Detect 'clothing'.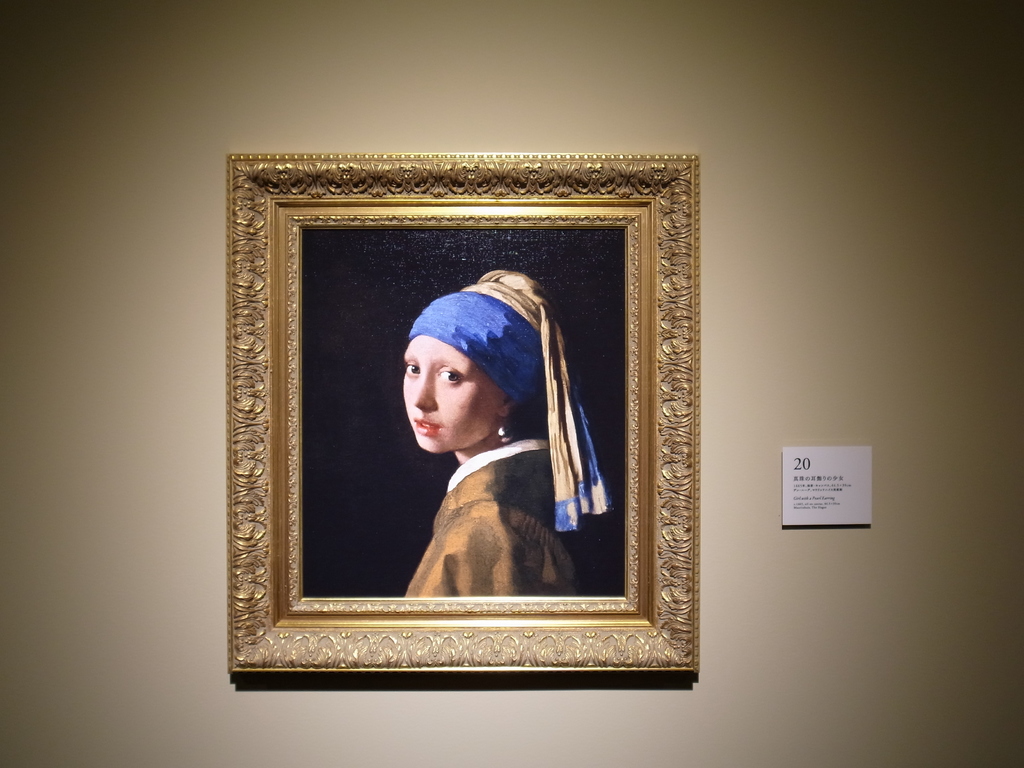
Detected at x1=401 y1=445 x2=583 y2=598.
